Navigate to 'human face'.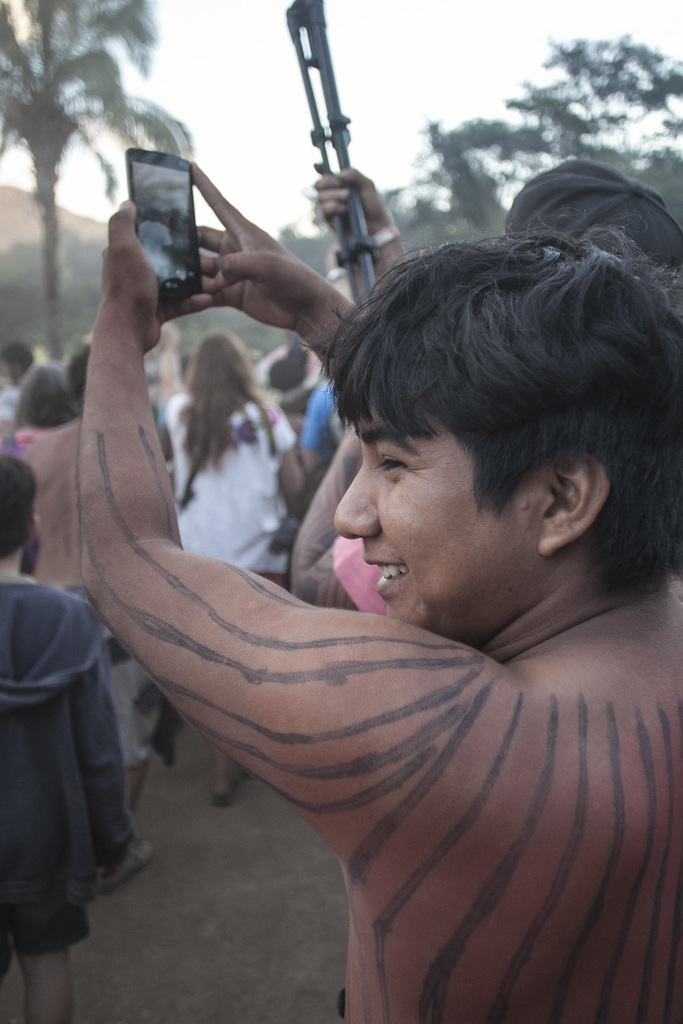
Navigation target: x1=332, y1=397, x2=541, y2=636.
